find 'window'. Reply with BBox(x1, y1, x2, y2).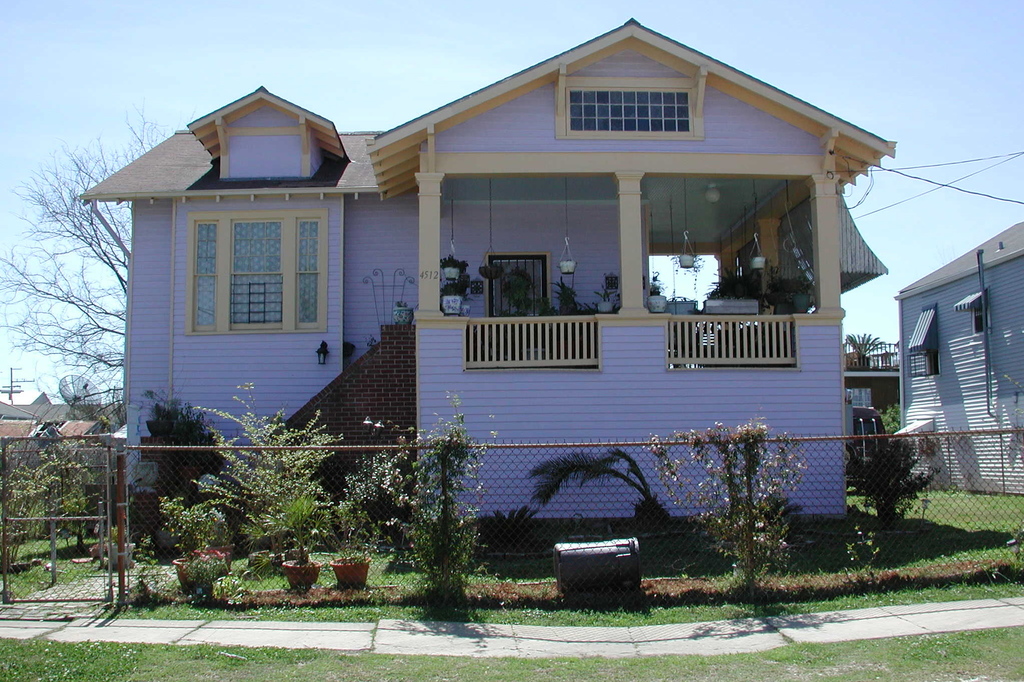
BBox(189, 215, 327, 332).
